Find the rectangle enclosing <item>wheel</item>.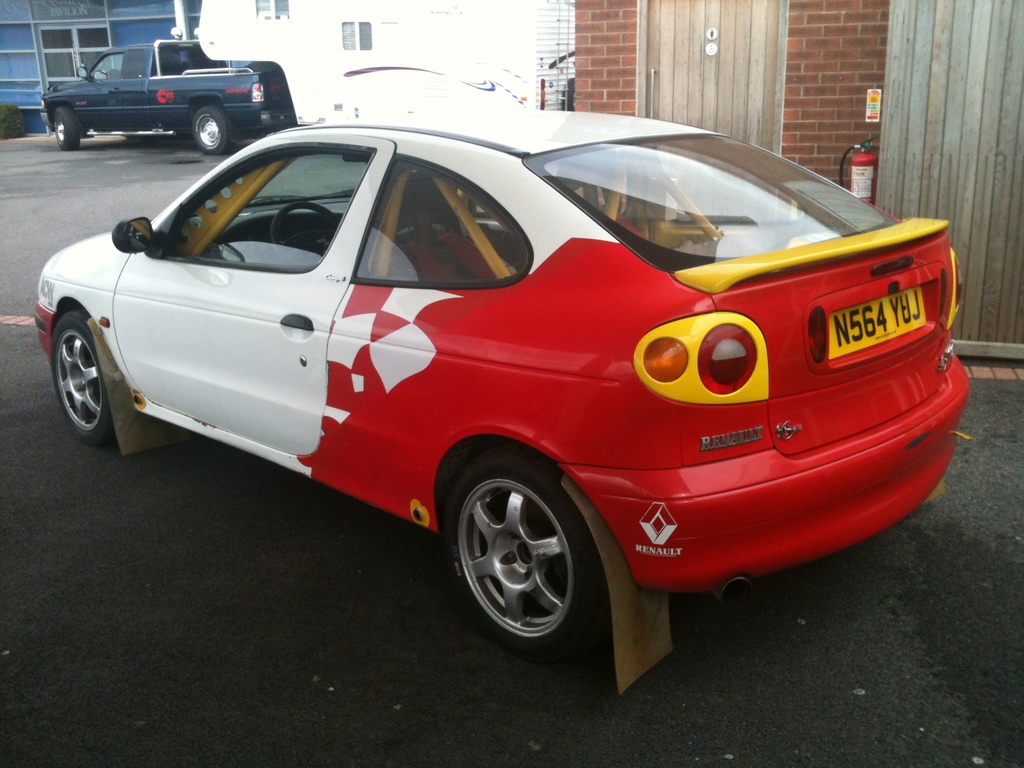
box=[107, 66, 120, 81].
